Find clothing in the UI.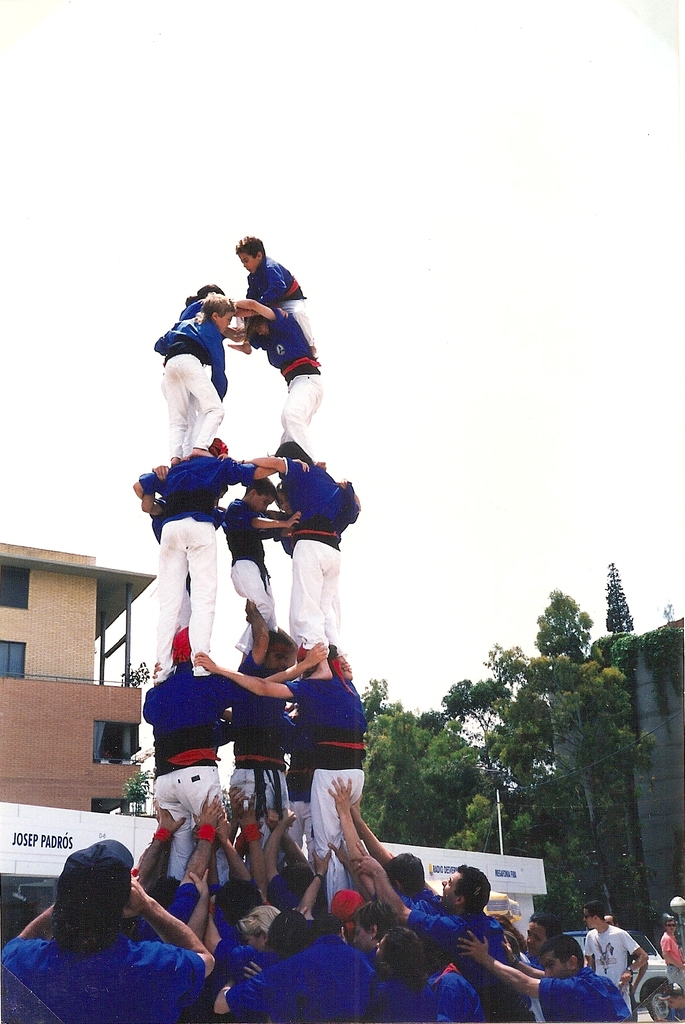
UI element at 239:260:310:362.
